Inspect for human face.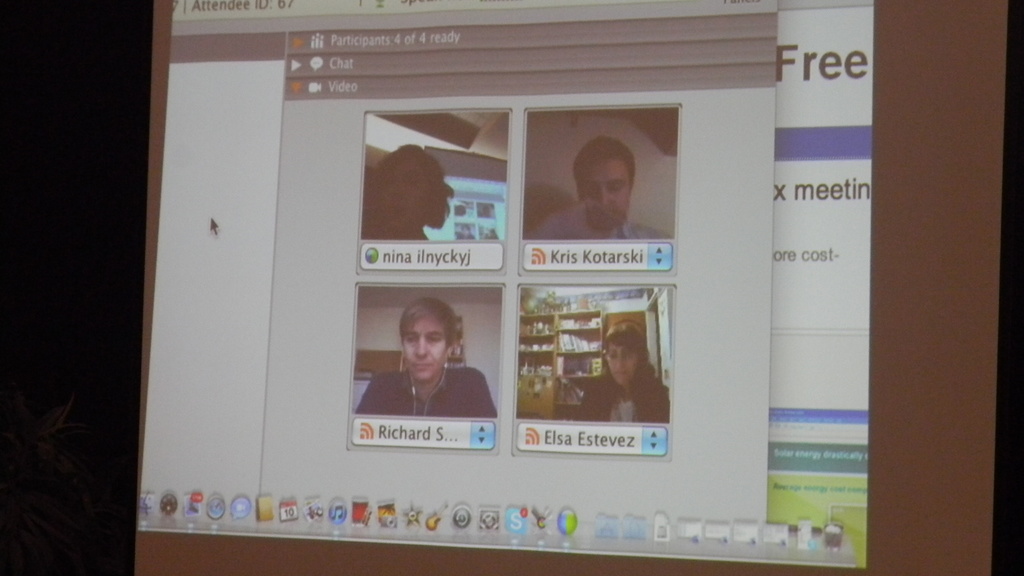
Inspection: Rect(580, 167, 629, 230).
